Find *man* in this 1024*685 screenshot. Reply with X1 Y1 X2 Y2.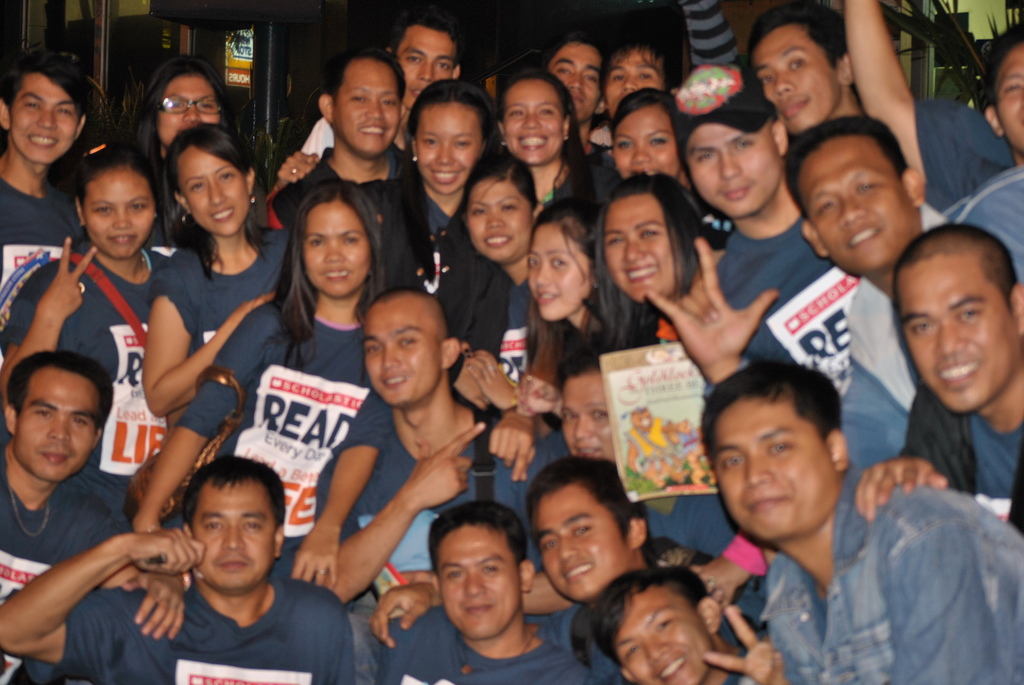
703 339 1023 684.
